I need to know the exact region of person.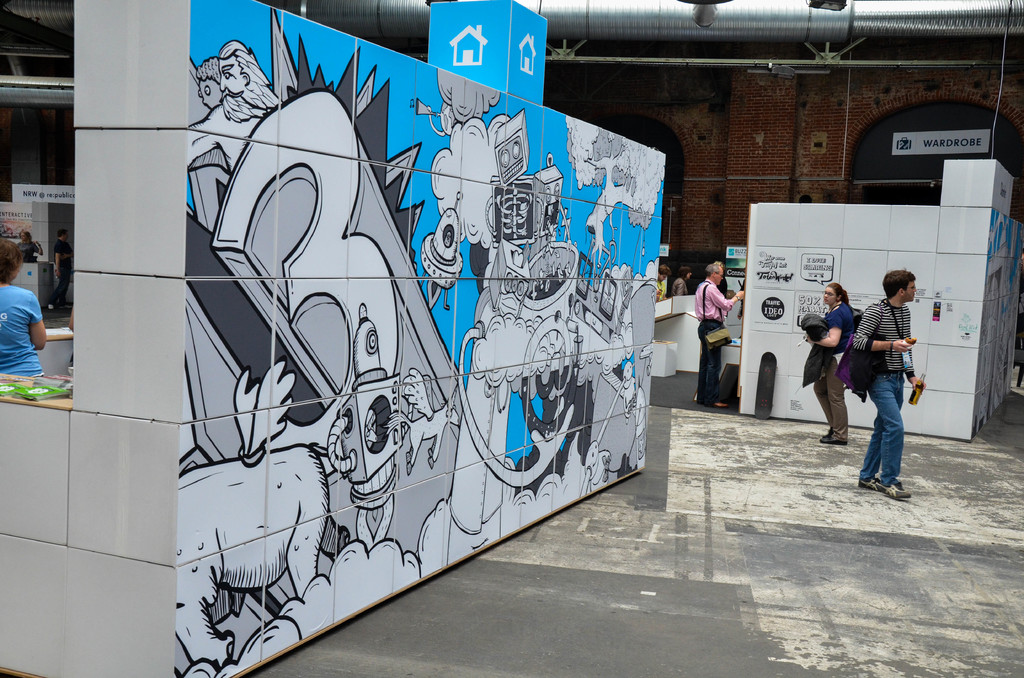
Region: rect(693, 257, 749, 408).
